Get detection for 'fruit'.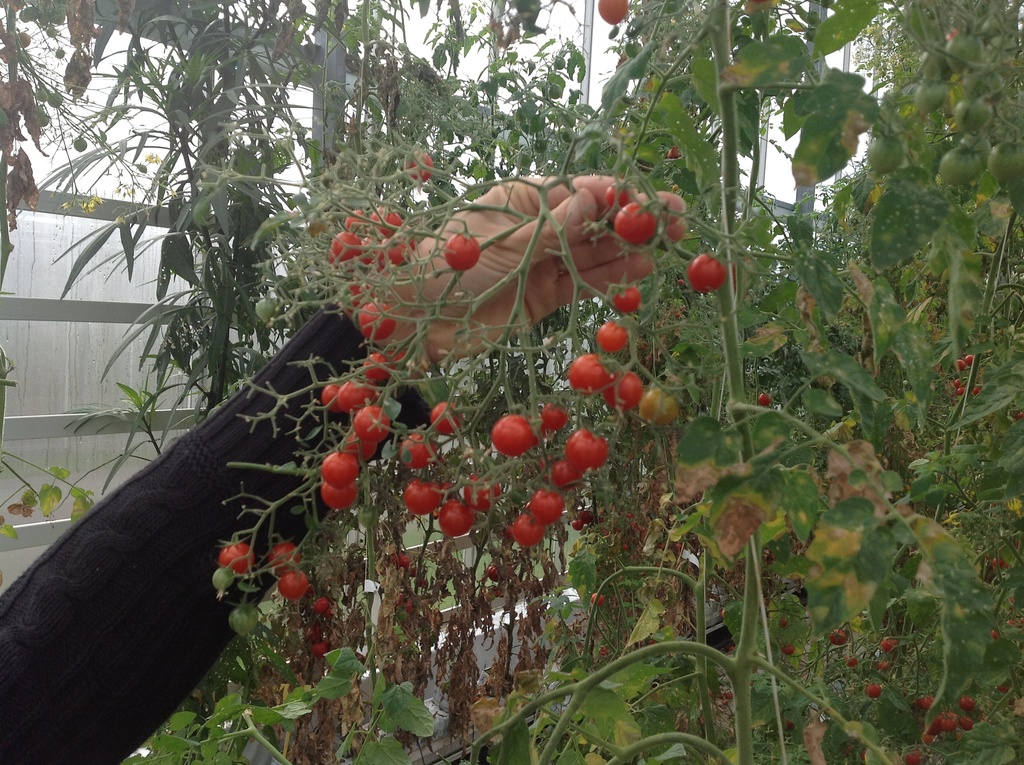
Detection: Rect(487, 563, 513, 584).
